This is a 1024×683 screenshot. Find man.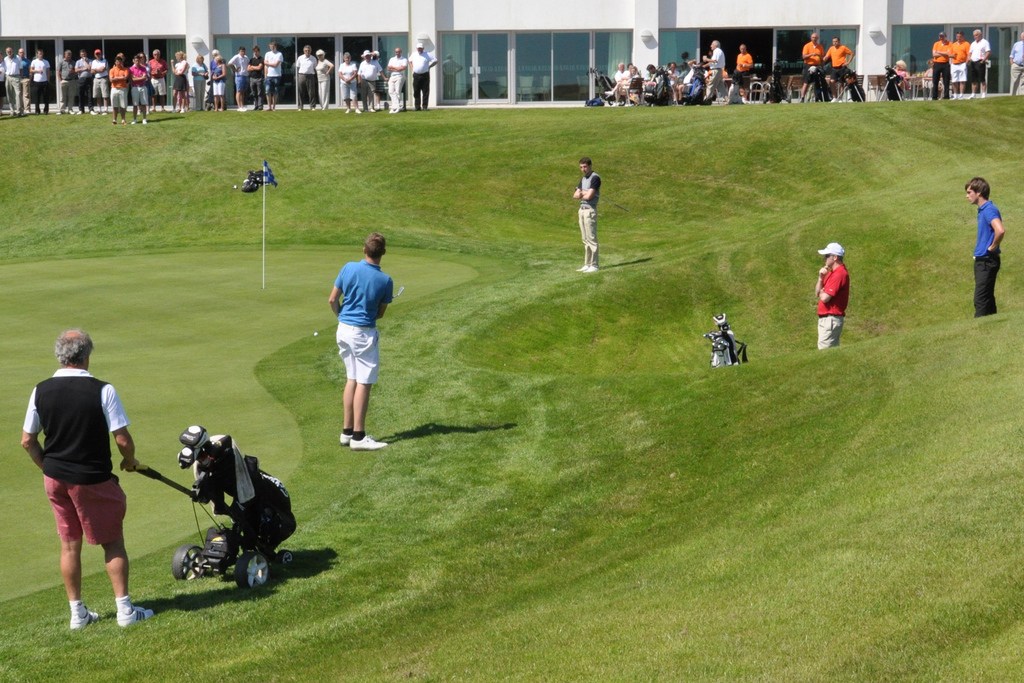
Bounding box: 1007, 29, 1023, 95.
